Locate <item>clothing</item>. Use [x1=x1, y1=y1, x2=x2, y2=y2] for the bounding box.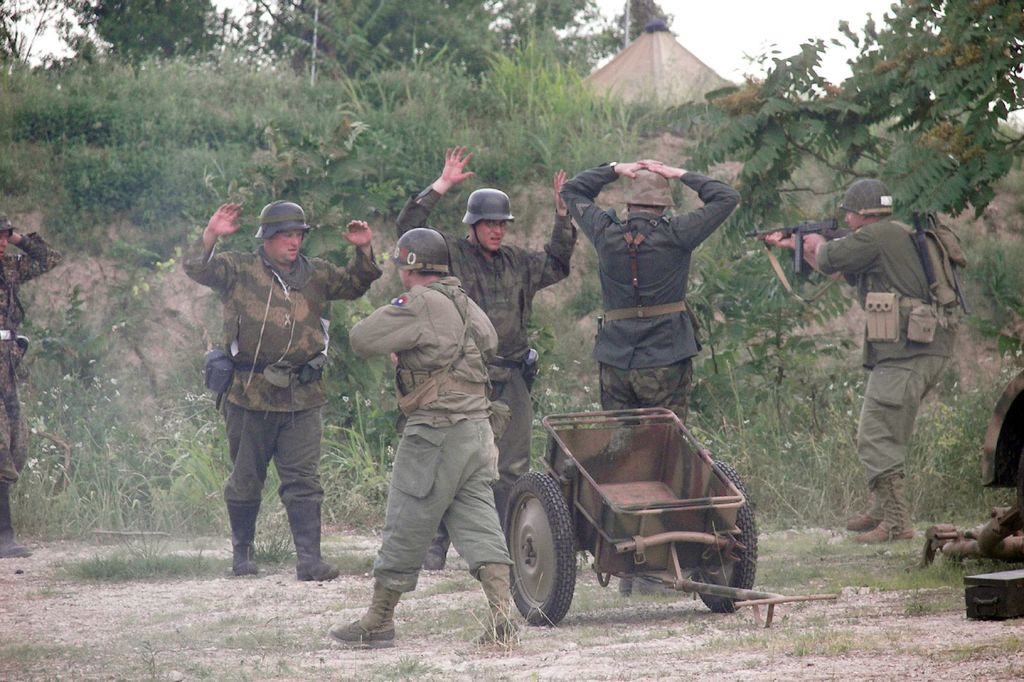
[x1=0, y1=220, x2=77, y2=543].
